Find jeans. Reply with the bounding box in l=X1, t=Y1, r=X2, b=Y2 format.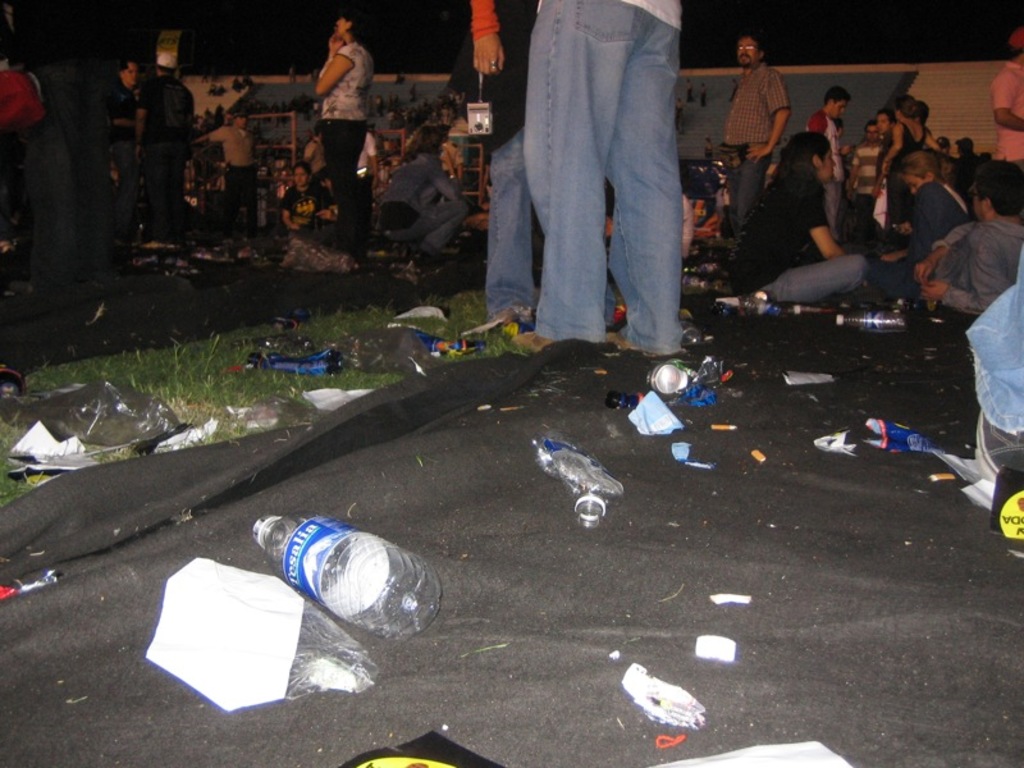
l=316, t=123, r=370, b=247.
